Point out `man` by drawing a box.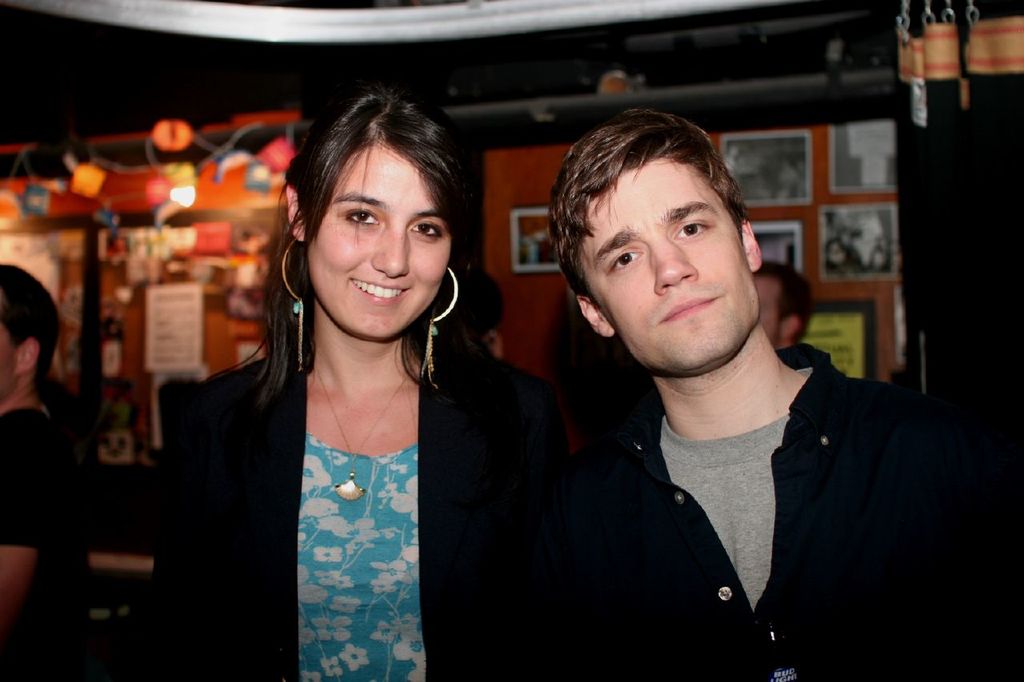
0/257/108/681.
